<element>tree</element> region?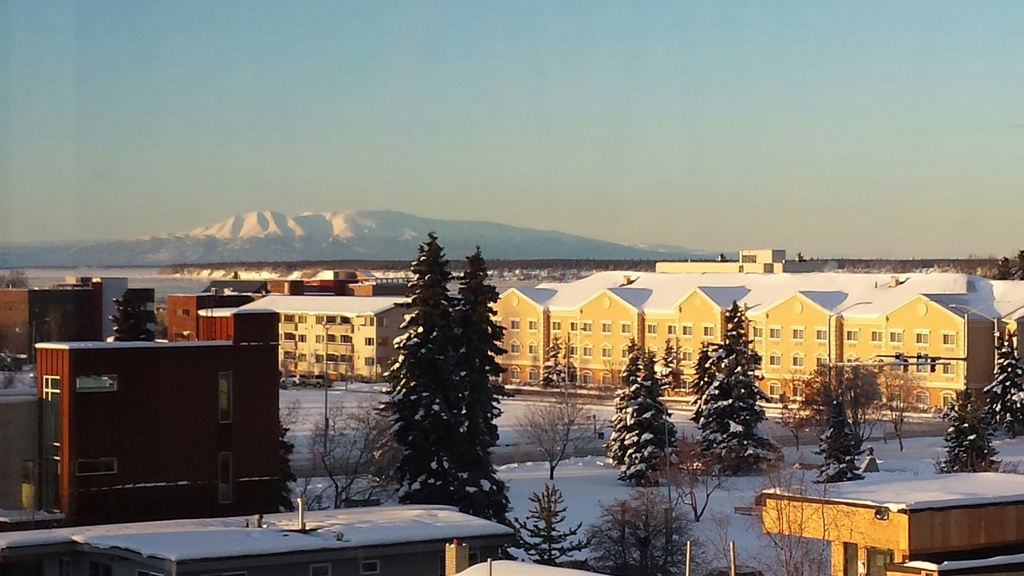
<region>109, 289, 163, 345</region>
